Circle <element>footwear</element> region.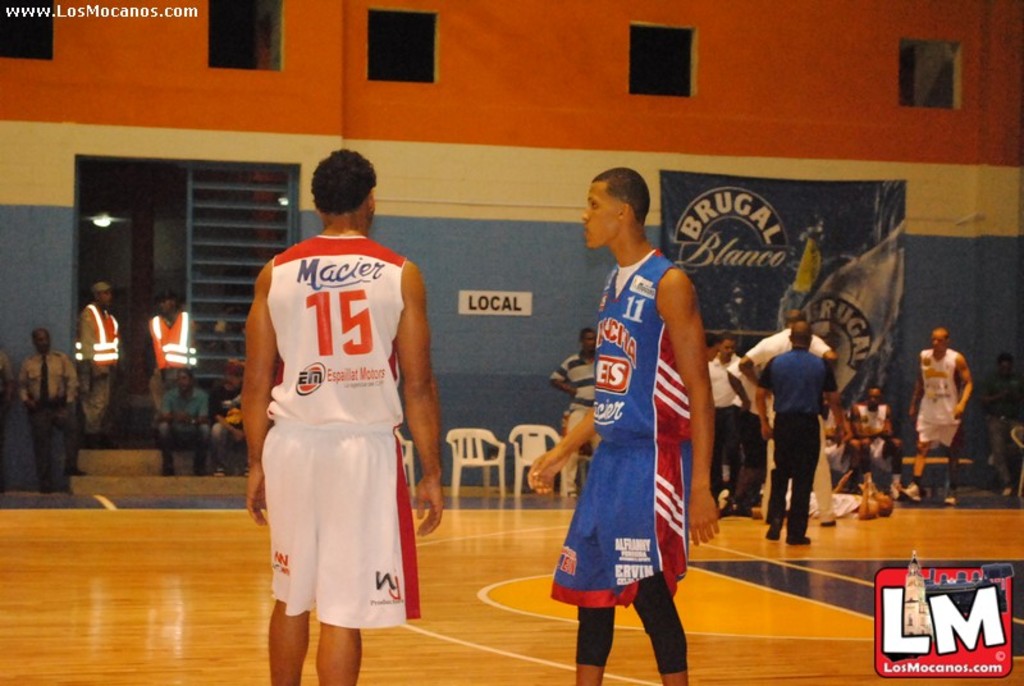
Region: {"x1": 161, "y1": 466, "x2": 173, "y2": 477}.
